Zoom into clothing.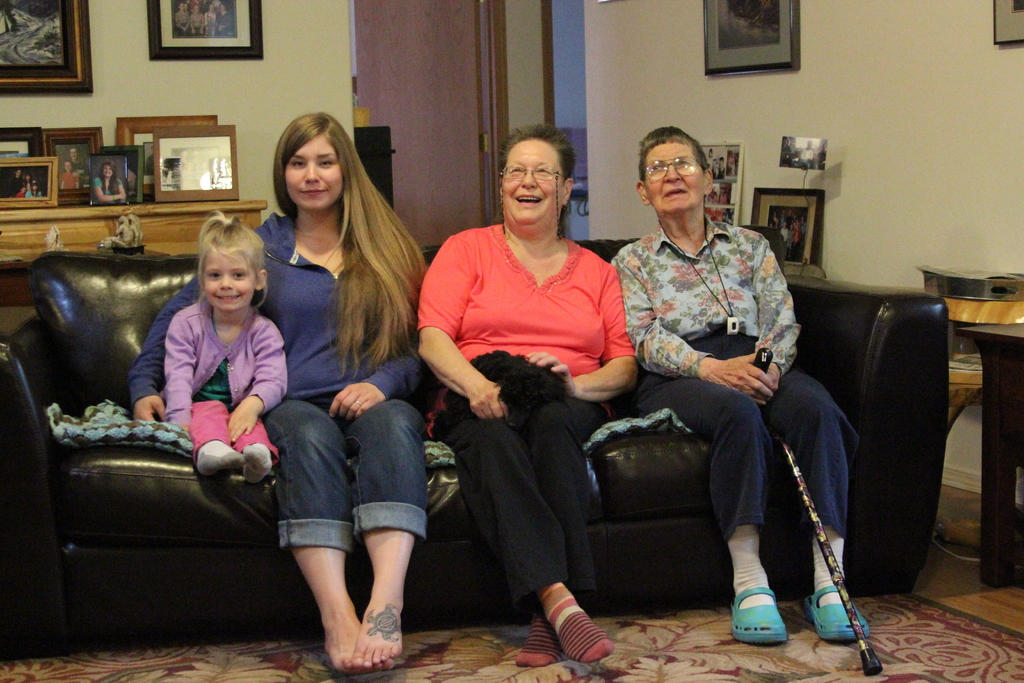
Zoom target: bbox=[93, 177, 127, 208].
